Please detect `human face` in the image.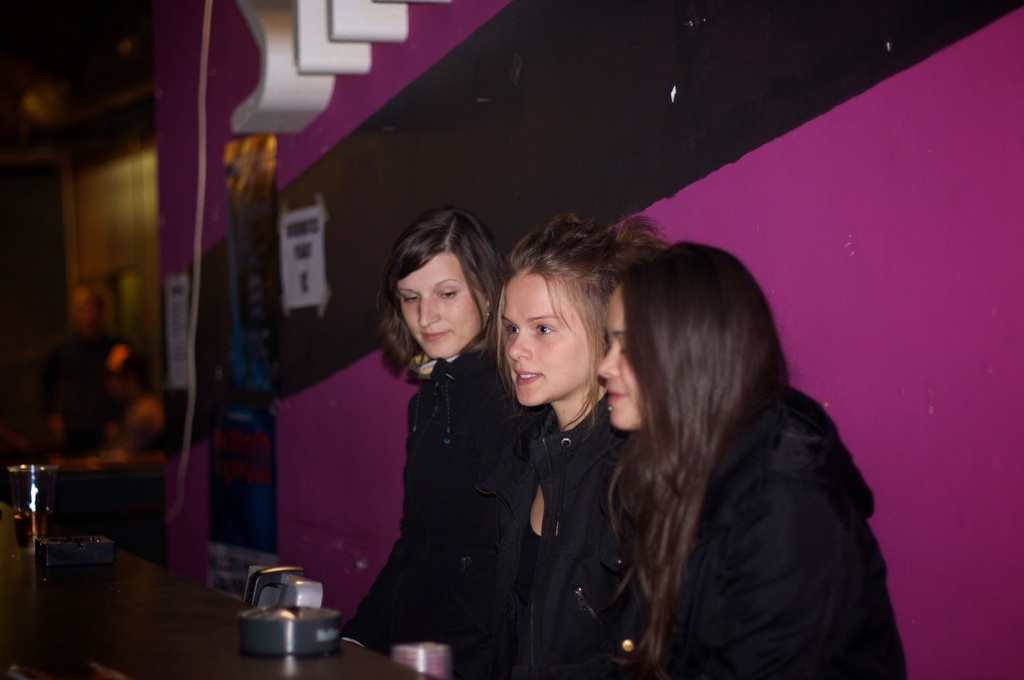
bbox=(597, 291, 641, 430).
